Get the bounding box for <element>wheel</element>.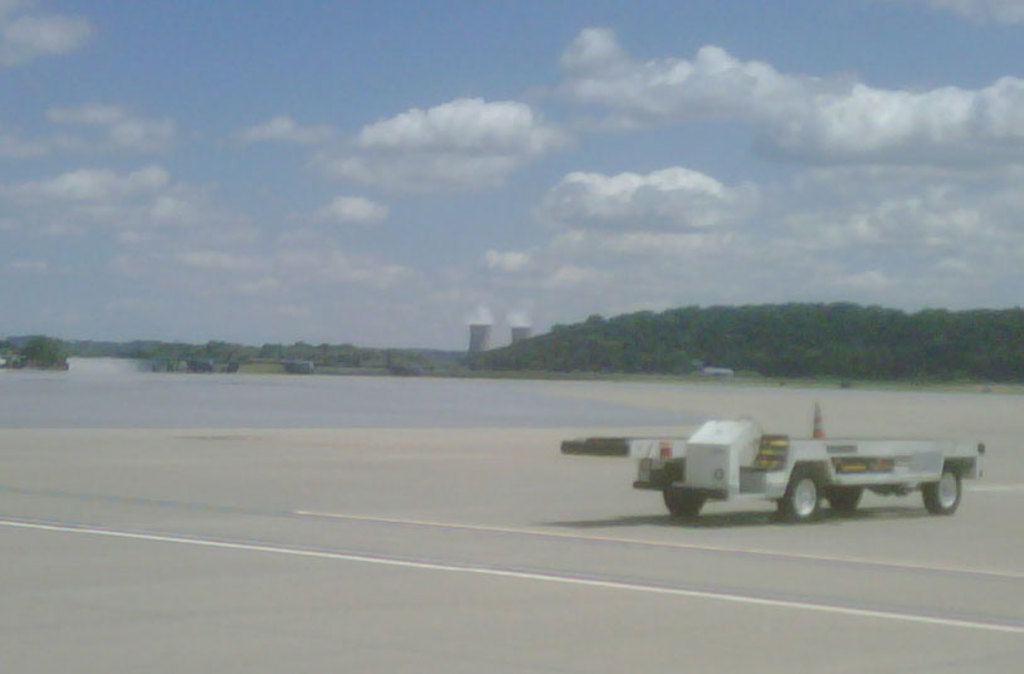
{"left": 833, "top": 484, "right": 860, "bottom": 511}.
